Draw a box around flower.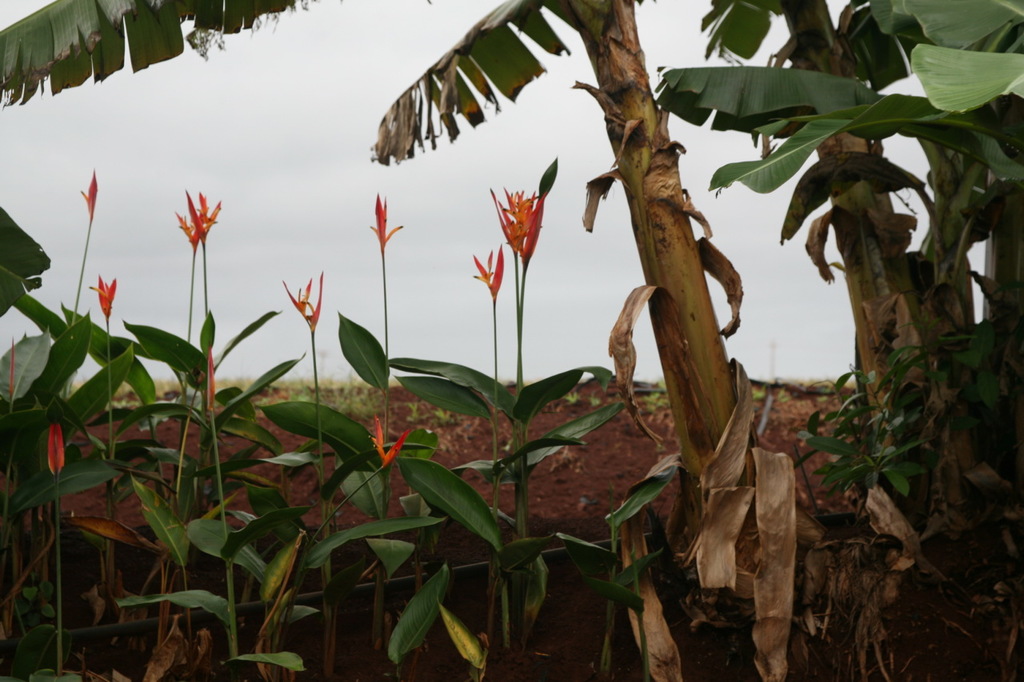
{"x1": 473, "y1": 242, "x2": 510, "y2": 301}.
